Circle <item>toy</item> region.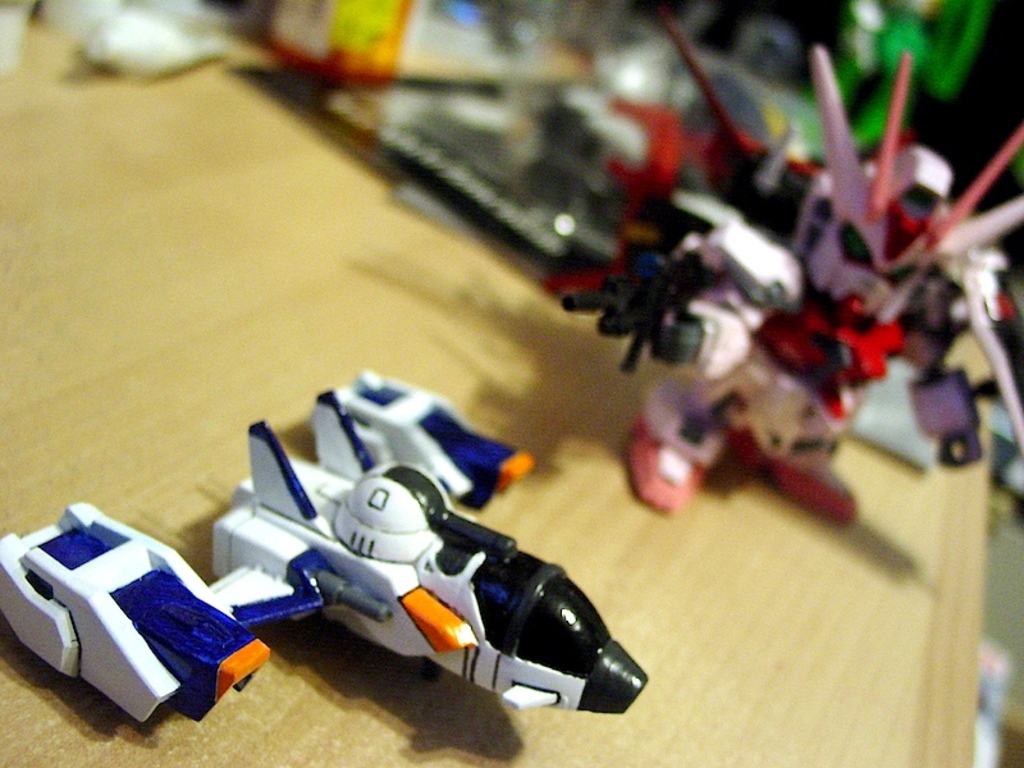
Region: <box>553,0,1023,518</box>.
